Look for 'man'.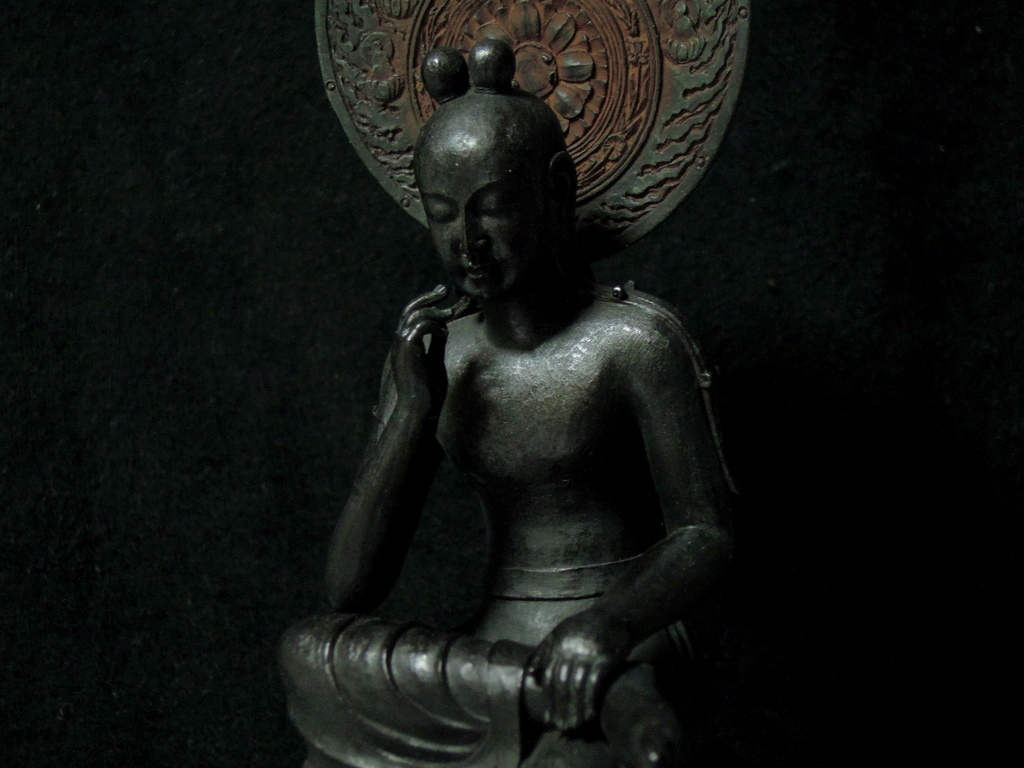
Found: <region>275, 42, 737, 767</region>.
